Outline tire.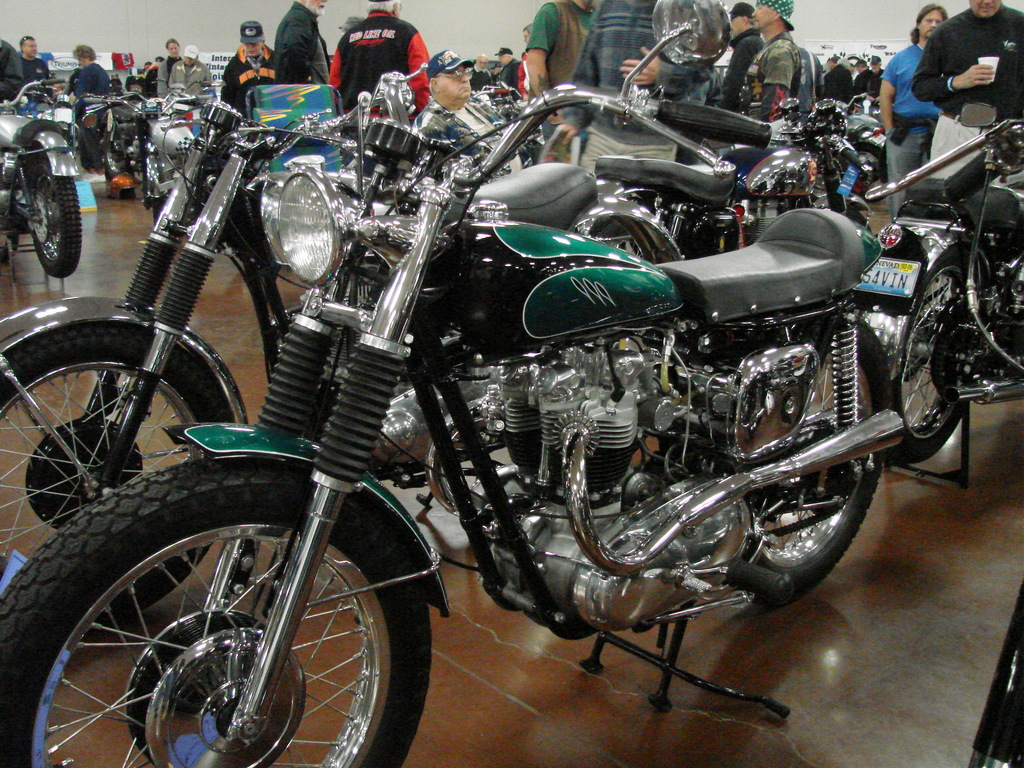
Outline: (x1=721, y1=302, x2=893, y2=601).
